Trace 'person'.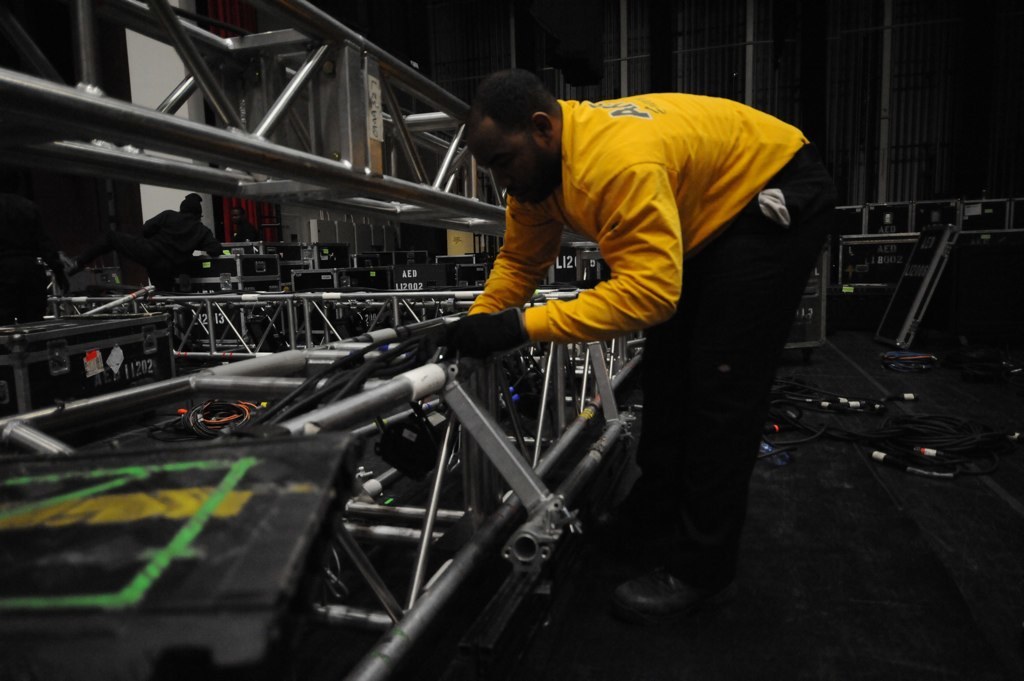
Traced to [x1=443, y1=70, x2=851, y2=601].
